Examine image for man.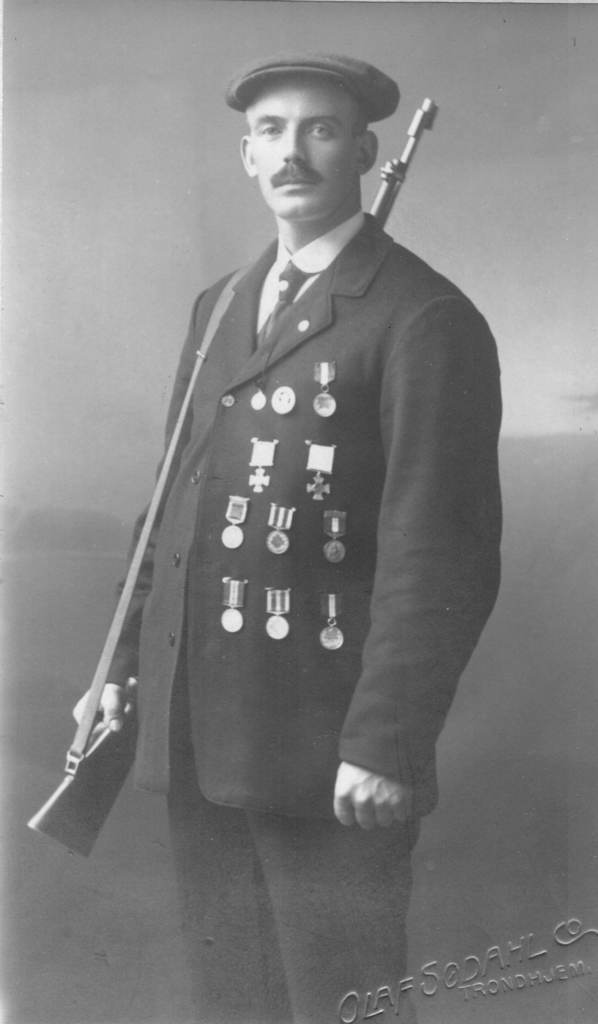
Examination result: [112,26,497,913].
